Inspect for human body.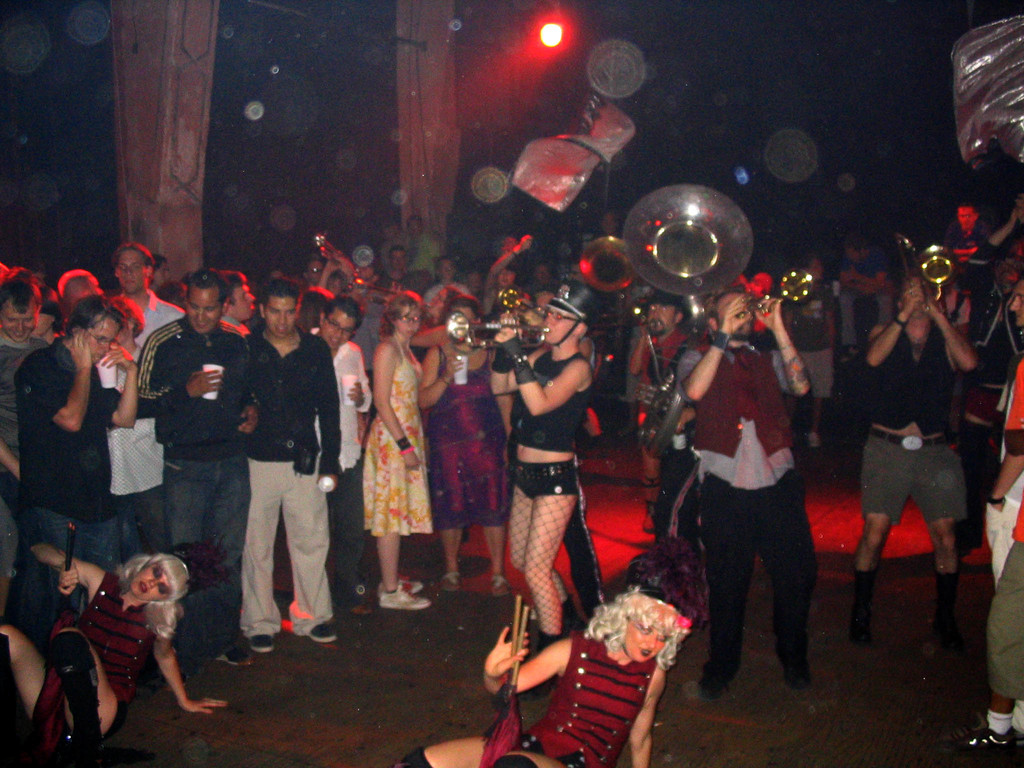
Inspection: box(404, 215, 445, 268).
